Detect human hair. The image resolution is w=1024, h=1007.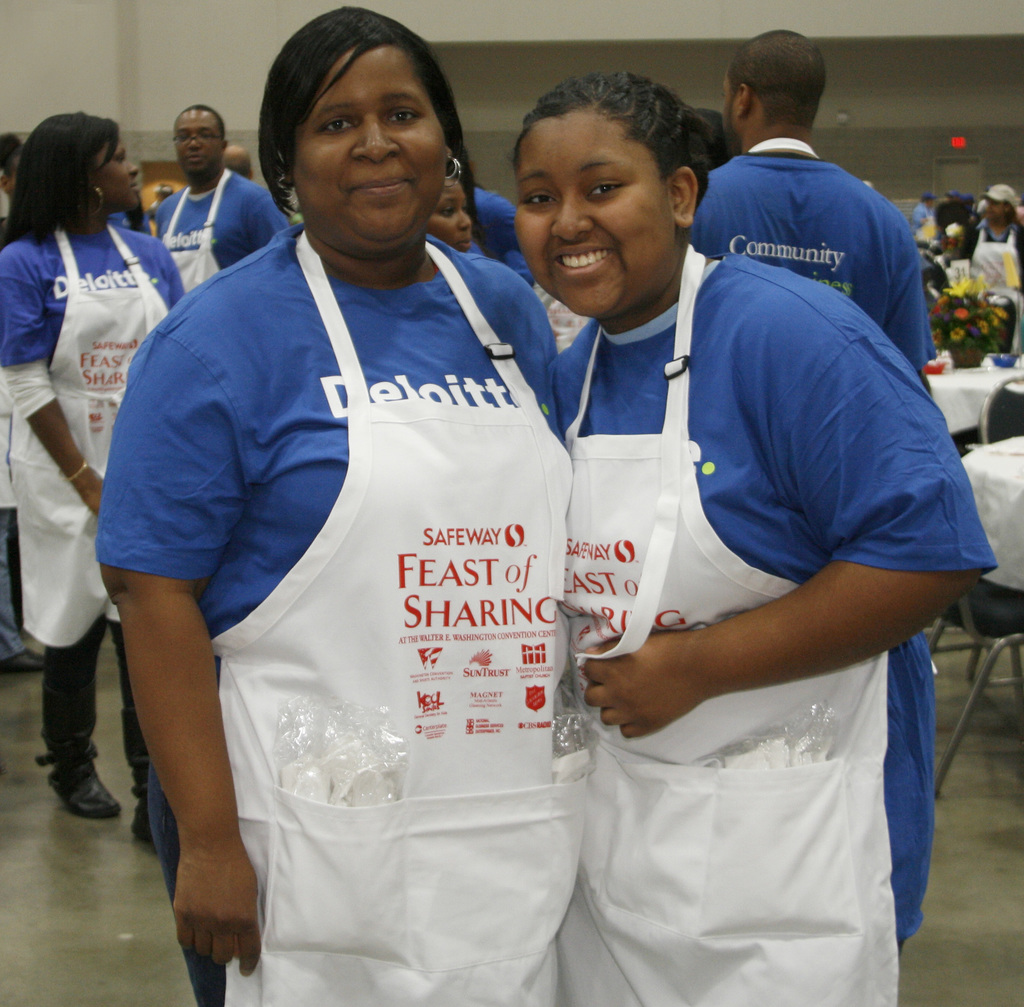
box(265, 3, 463, 211).
